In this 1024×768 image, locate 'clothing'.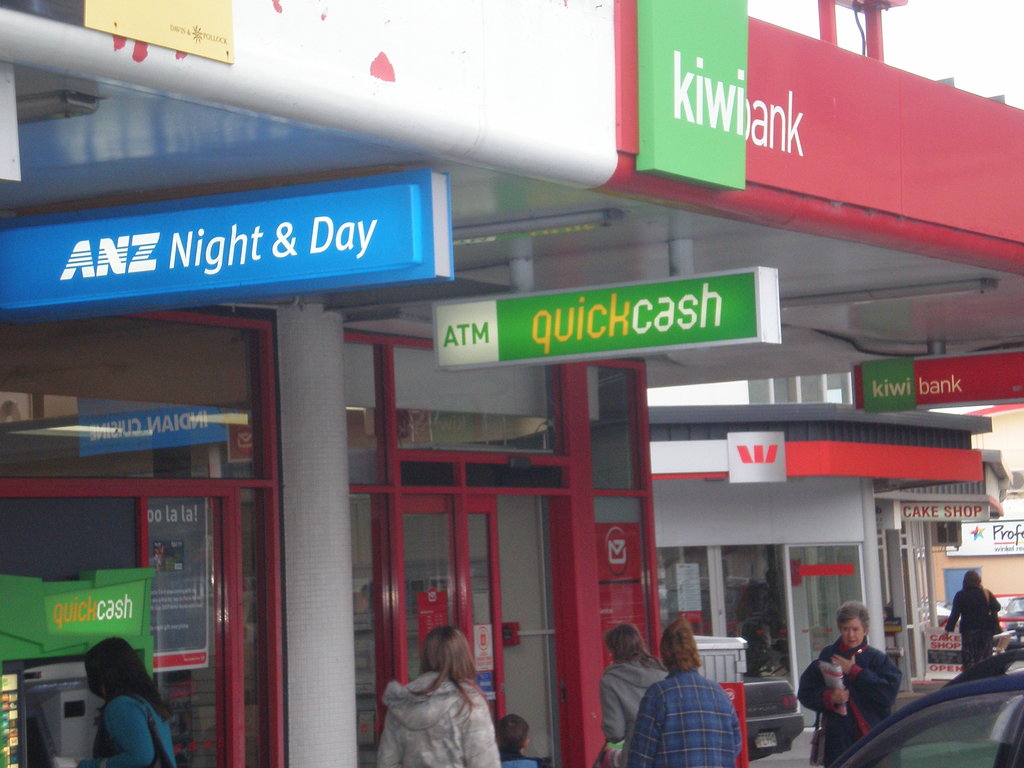
Bounding box: locate(794, 641, 904, 756).
